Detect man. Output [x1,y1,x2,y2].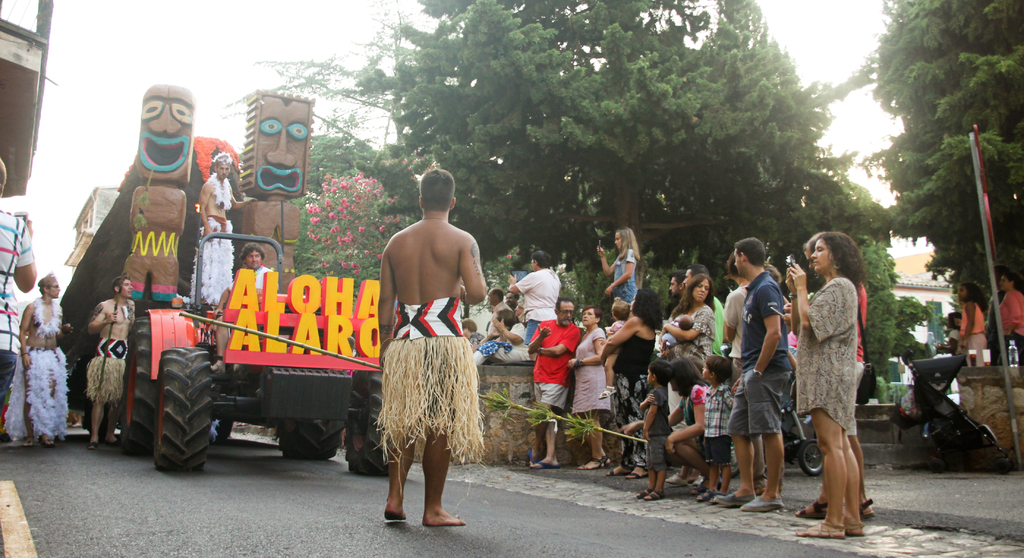
[525,298,582,469].
